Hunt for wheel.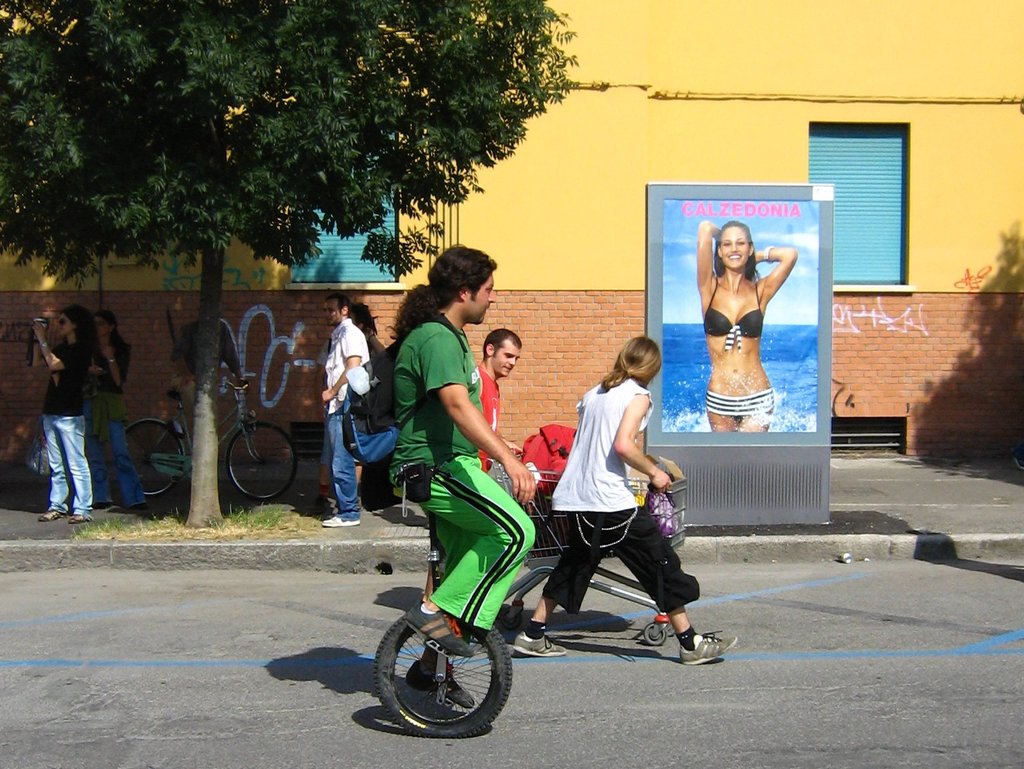
Hunted down at 226,420,300,503.
